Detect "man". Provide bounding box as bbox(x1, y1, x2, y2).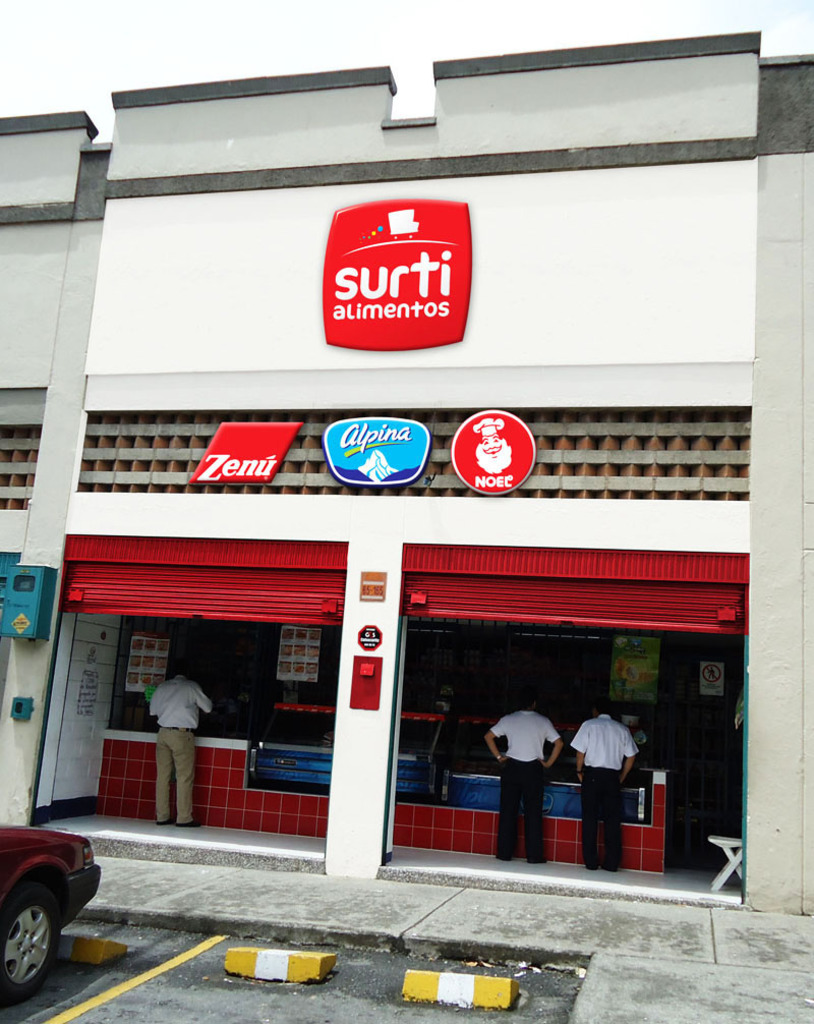
bbox(136, 655, 208, 826).
